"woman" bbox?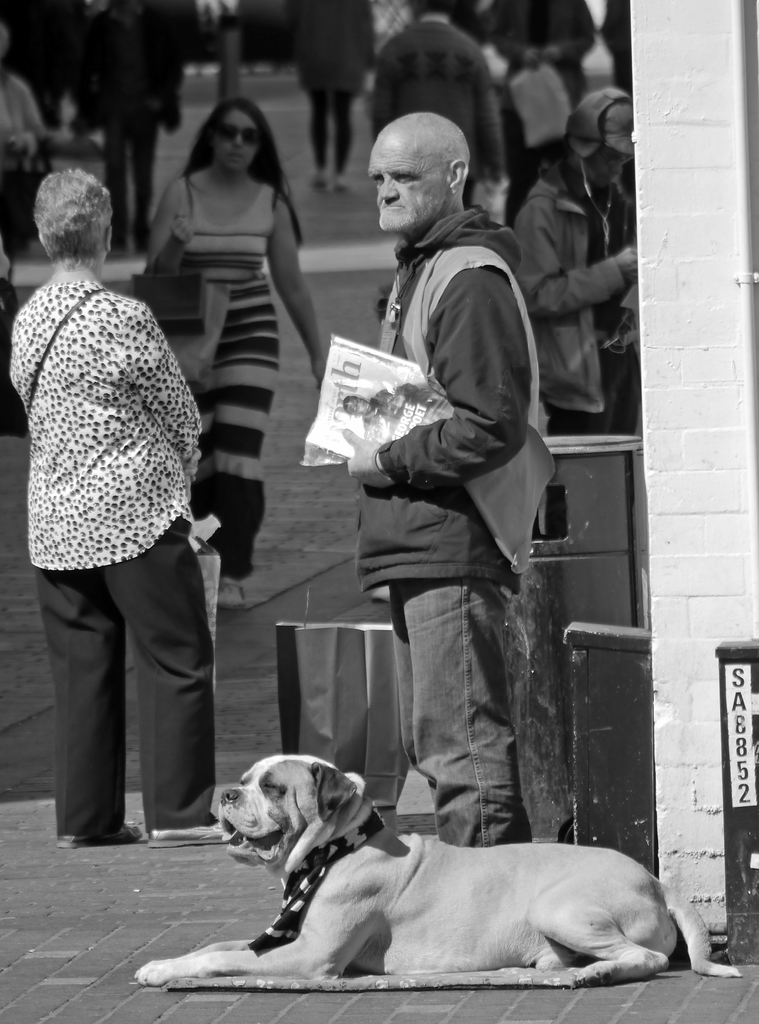
locate(136, 80, 338, 550)
